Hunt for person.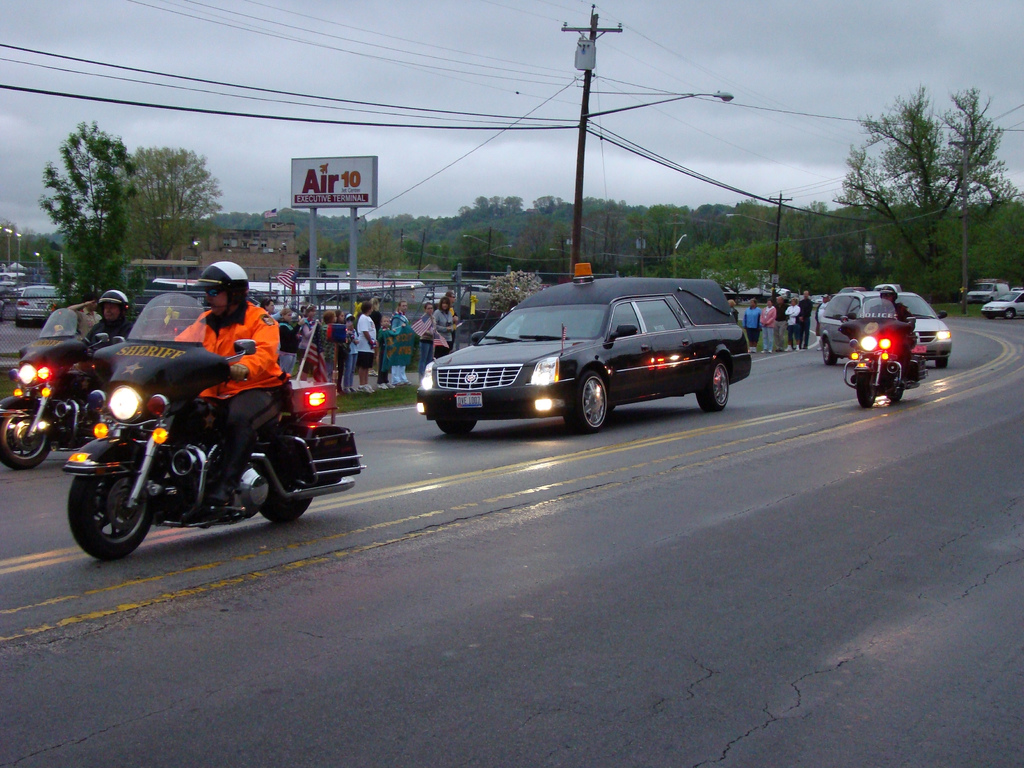
Hunted down at 66,294,103,340.
